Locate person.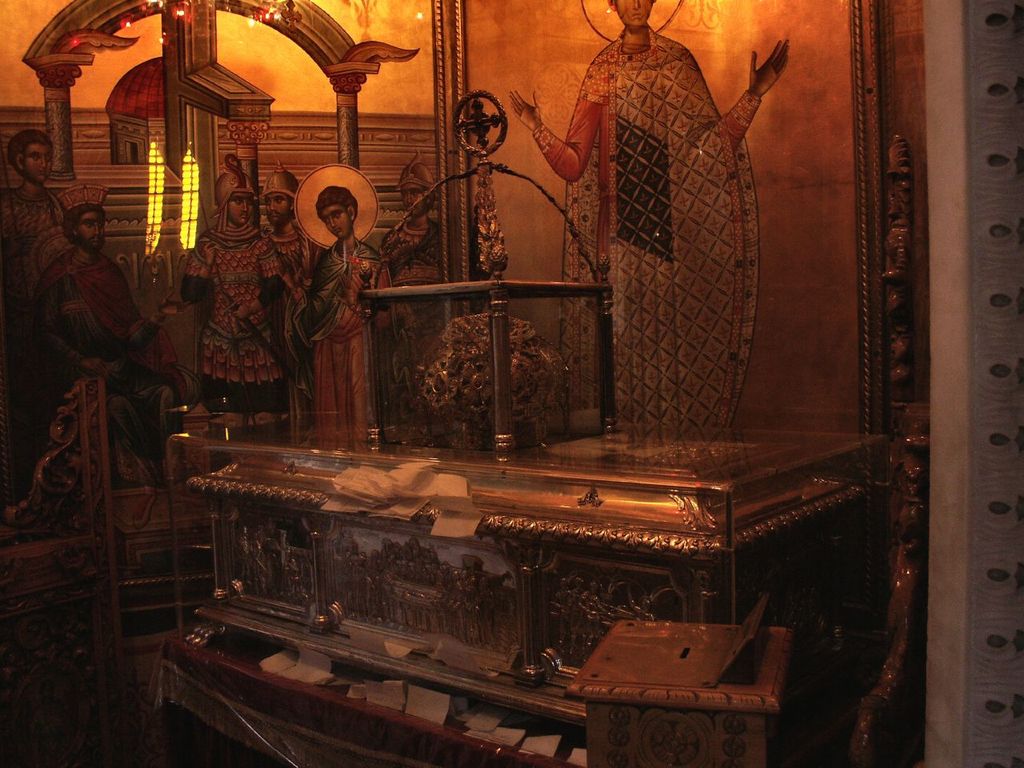
Bounding box: box=[146, 150, 299, 428].
